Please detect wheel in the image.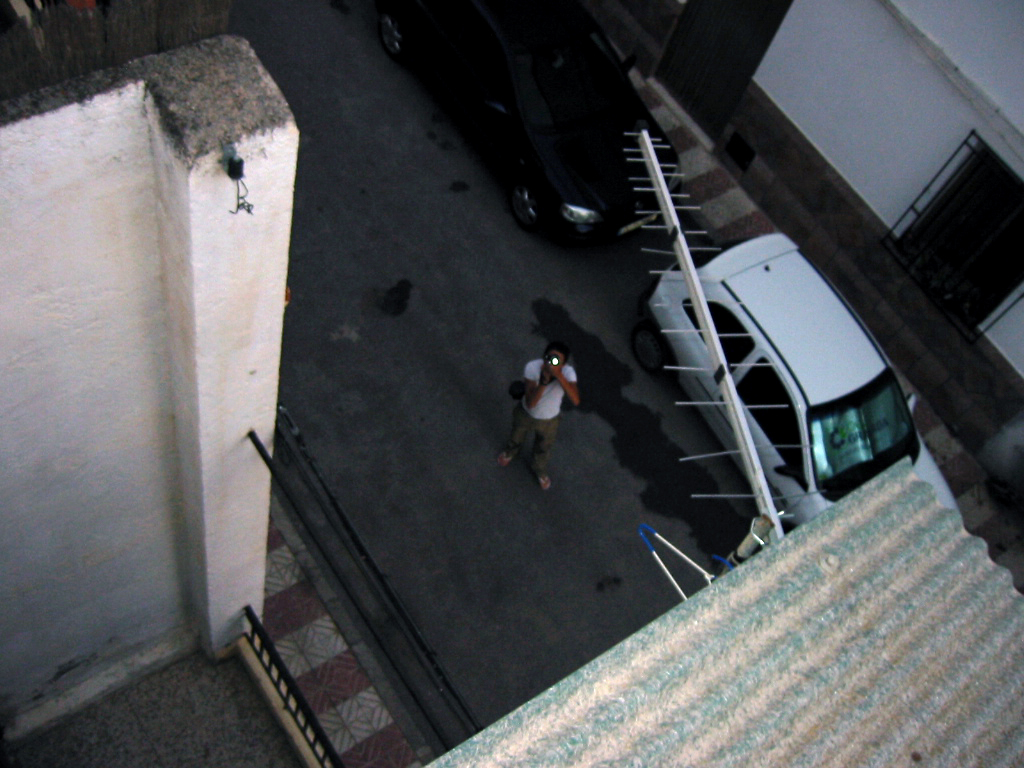
377 17 406 56.
